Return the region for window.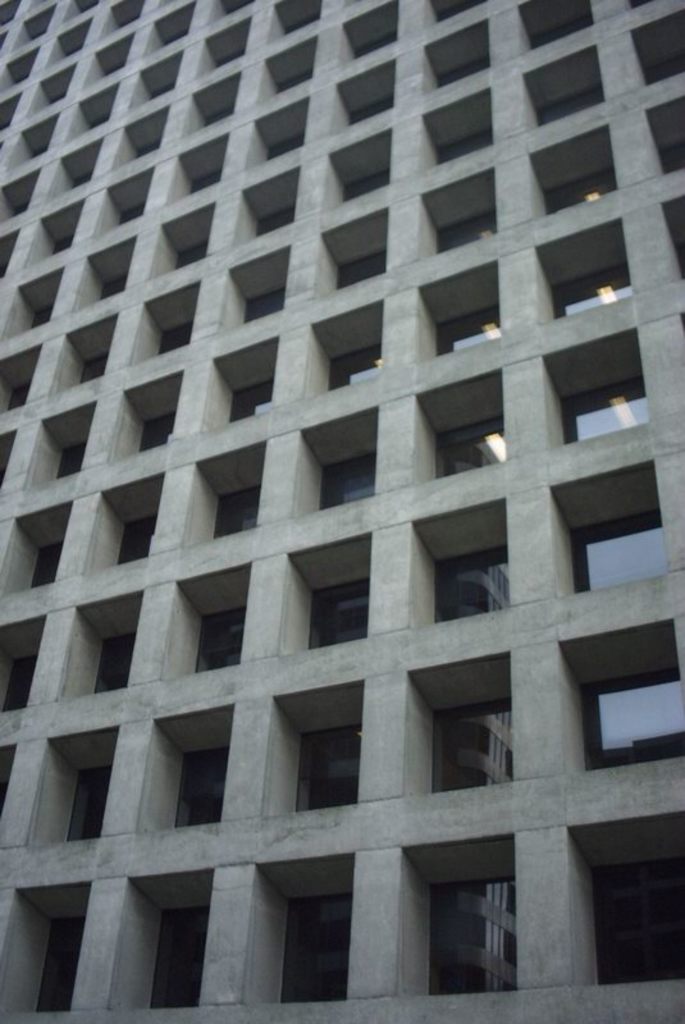
434:416:502:474.
